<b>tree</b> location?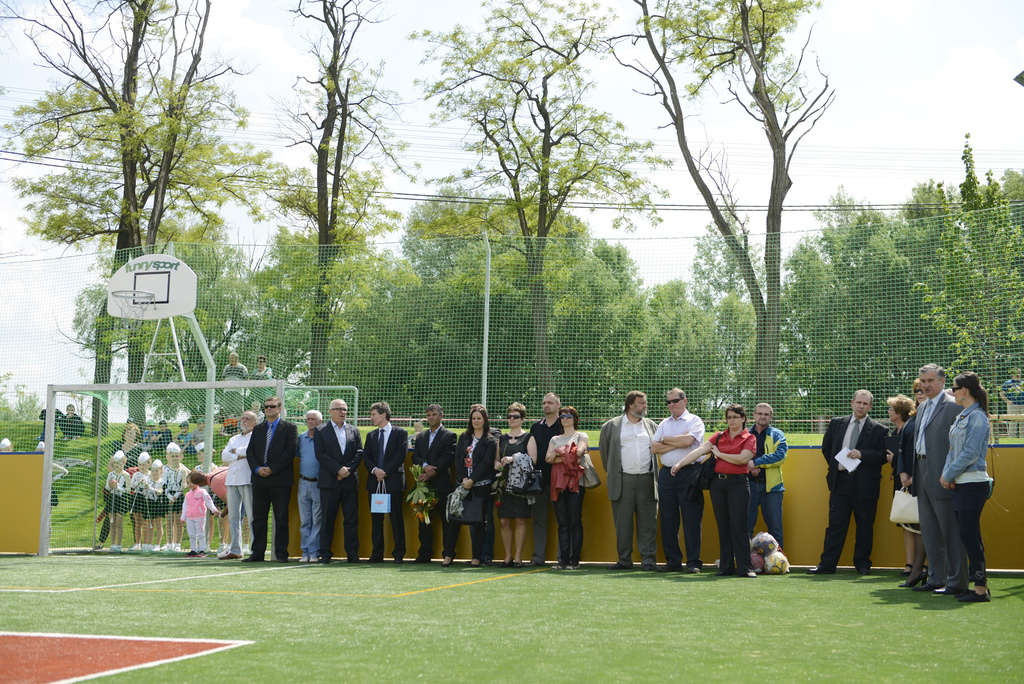
l=260, t=0, r=428, b=406
